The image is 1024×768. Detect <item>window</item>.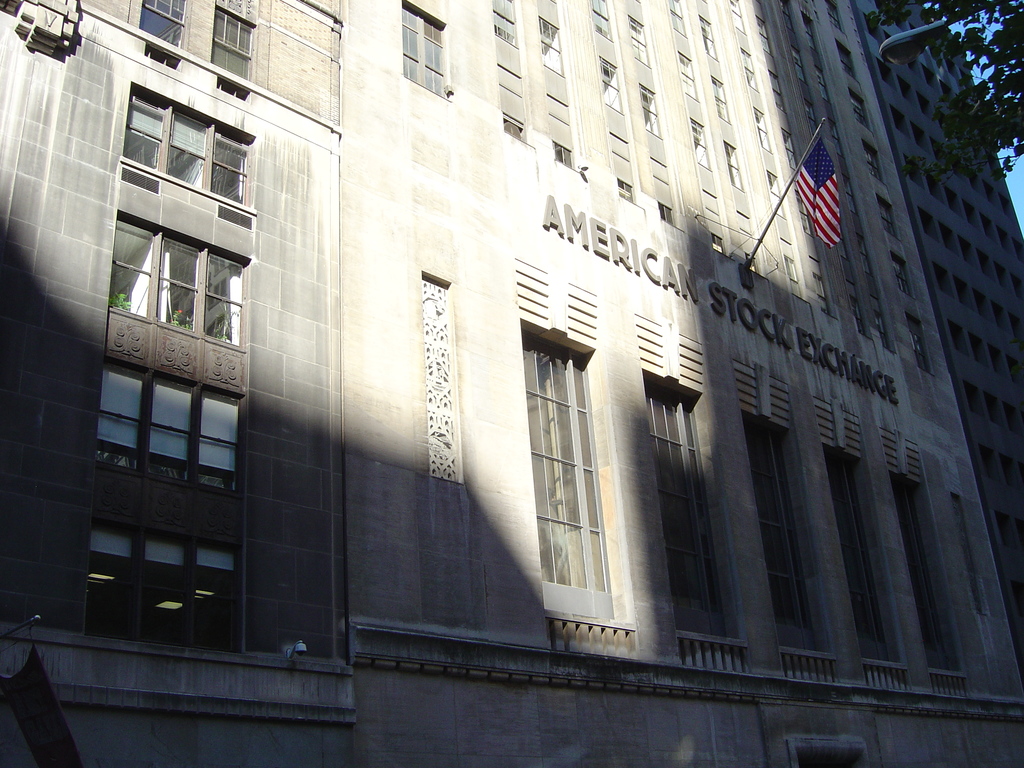
Detection: {"x1": 705, "y1": 185, "x2": 726, "y2": 258}.
